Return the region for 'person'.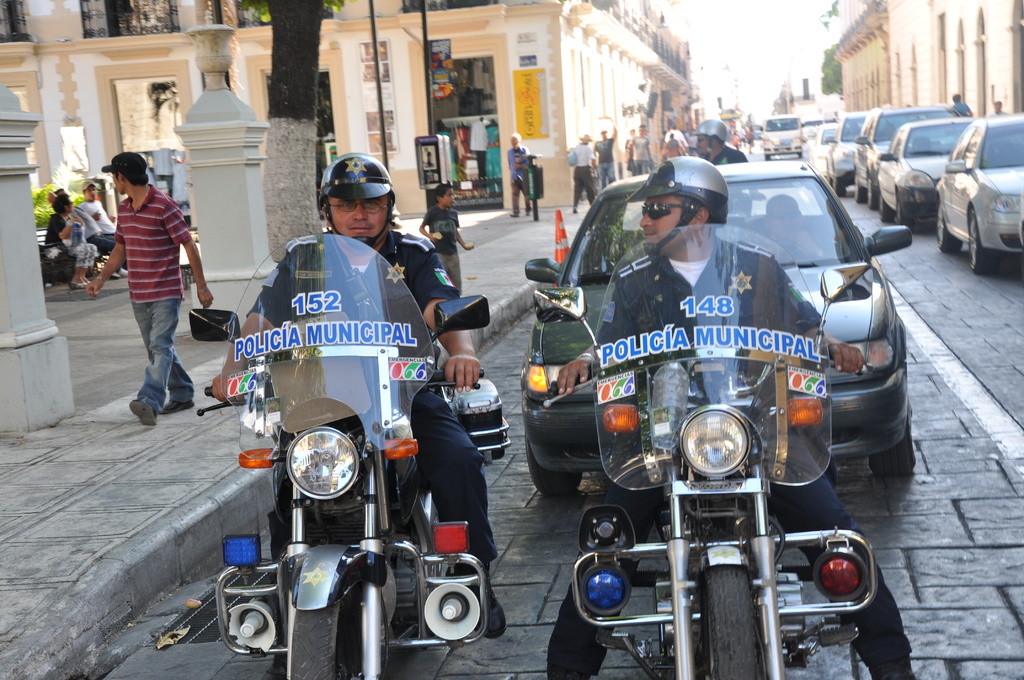
BBox(81, 179, 113, 241).
